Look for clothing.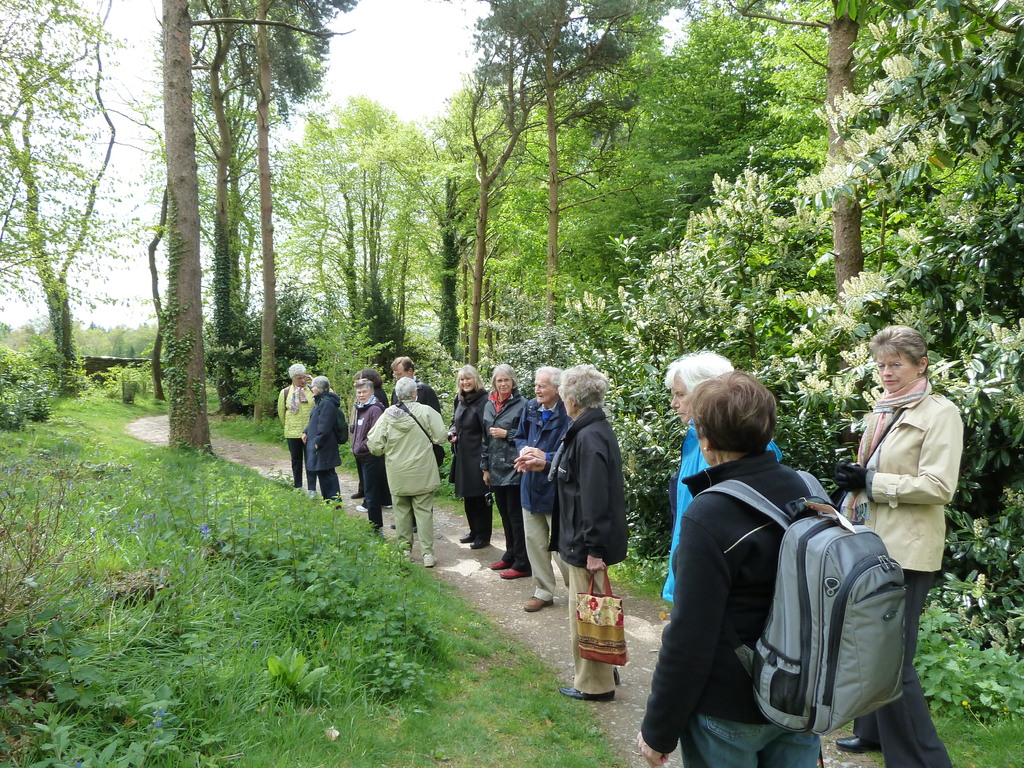
Found: {"x1": 274, "y1": 383, "x2": 315, "y2": 484}.
